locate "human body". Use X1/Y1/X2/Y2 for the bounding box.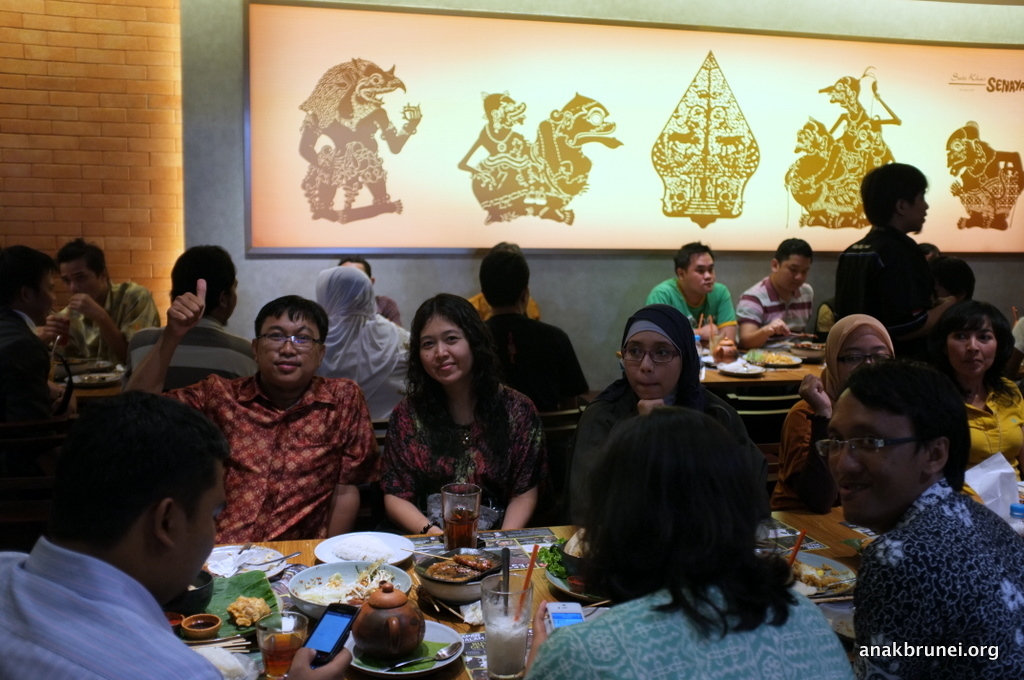
130/316/259/392.
